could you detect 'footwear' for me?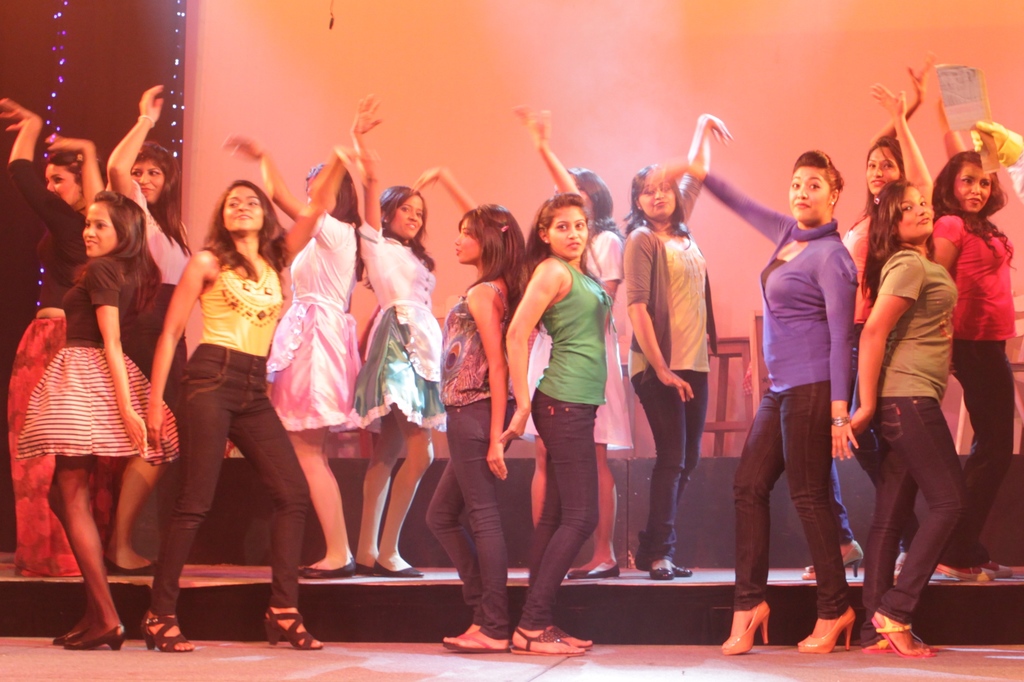
Detection result: locate(543, 619, 593, 651).
